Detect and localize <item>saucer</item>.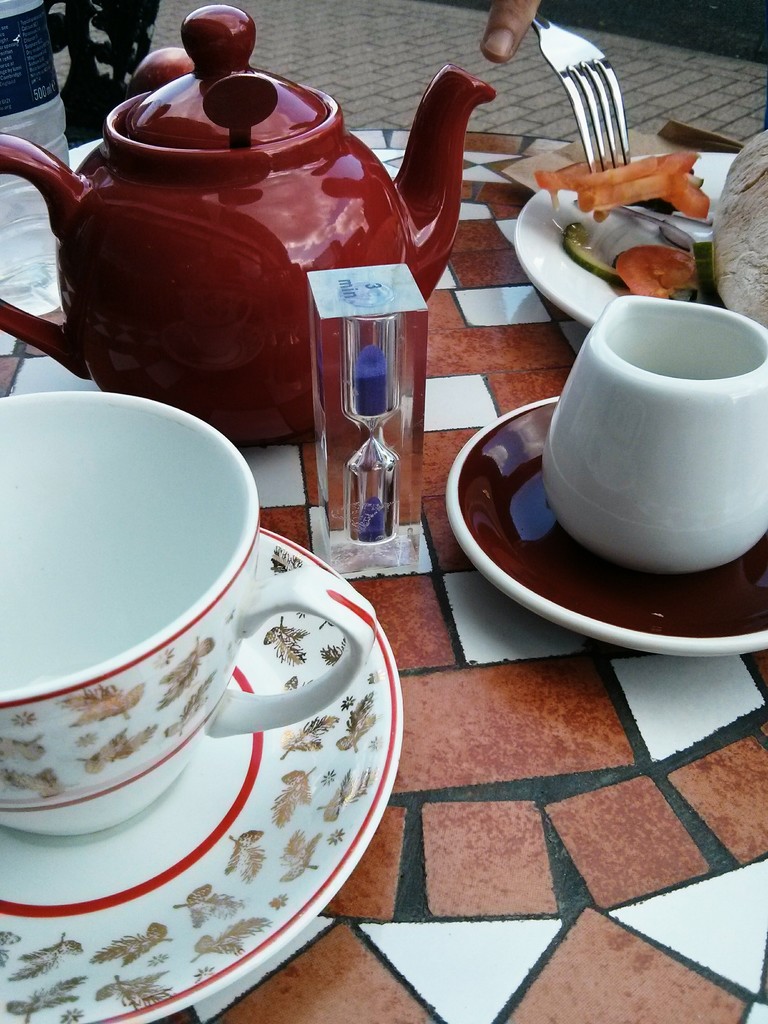
Localized at 443 392 767 659.
